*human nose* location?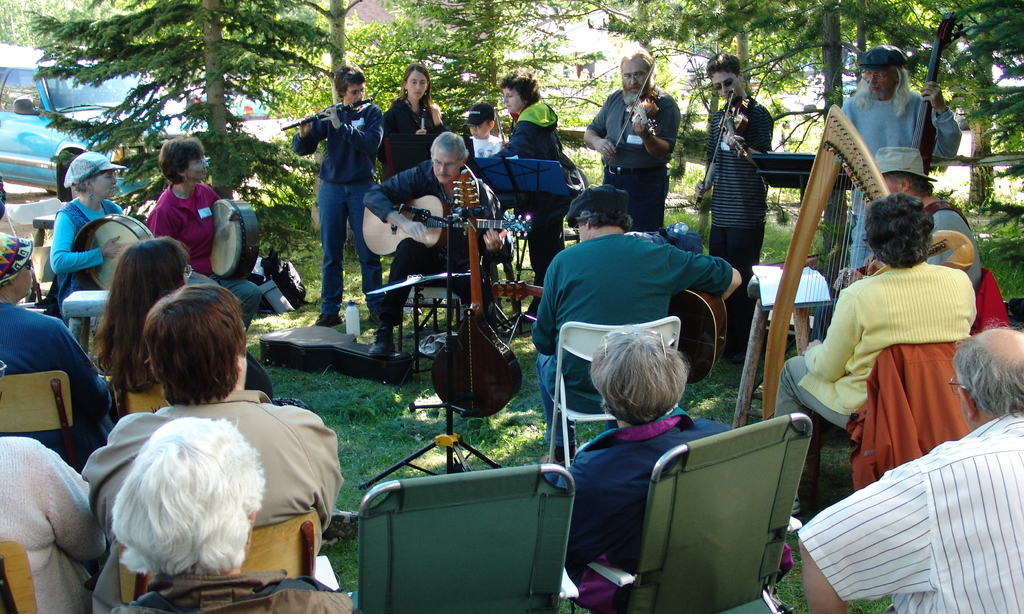
x1=417, y1=81, x2=420, y2=89
